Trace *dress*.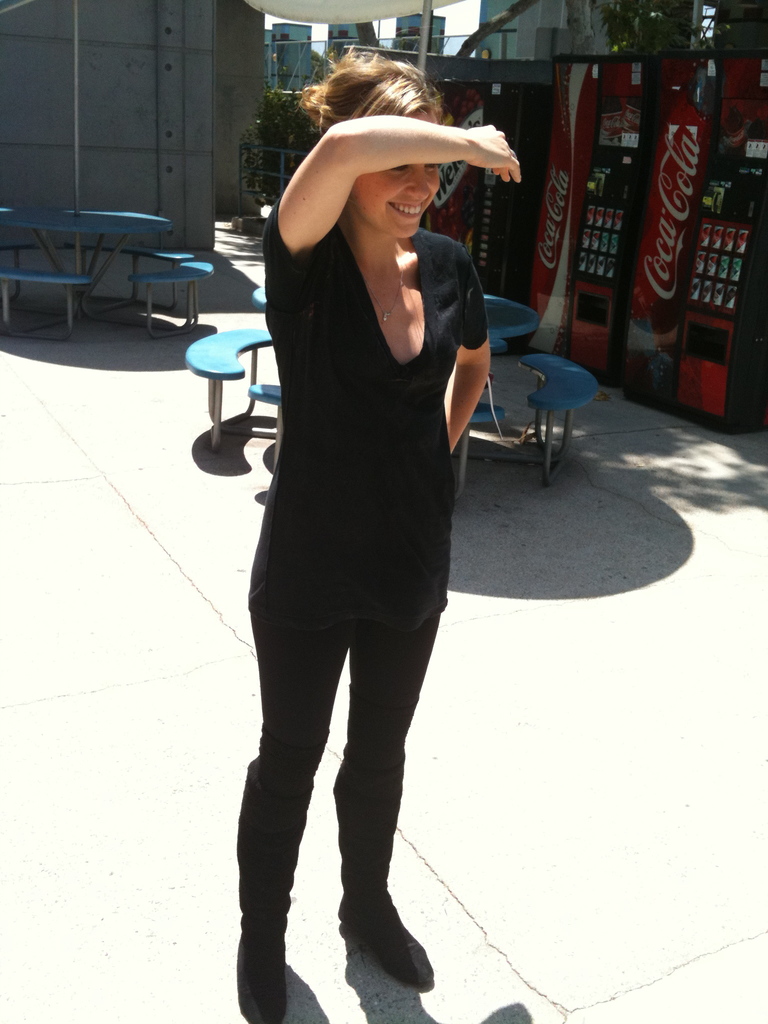
Traced to bbox=[236, 159, 480, 664].
